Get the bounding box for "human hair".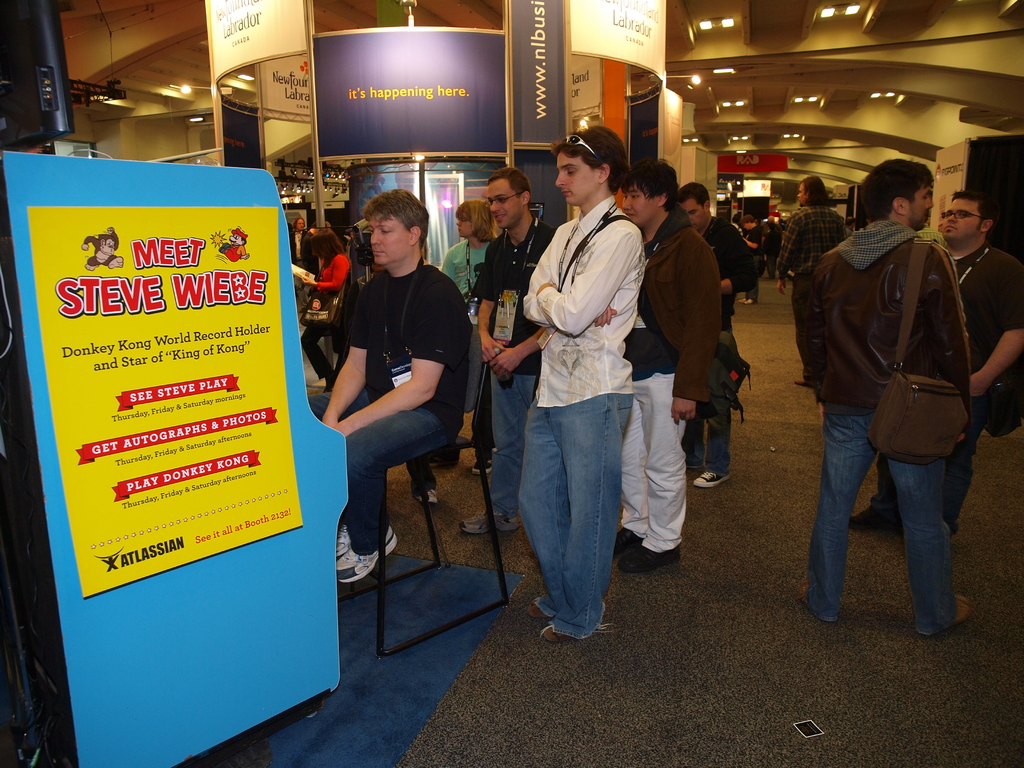
box=[486, 166, 534, 211].
